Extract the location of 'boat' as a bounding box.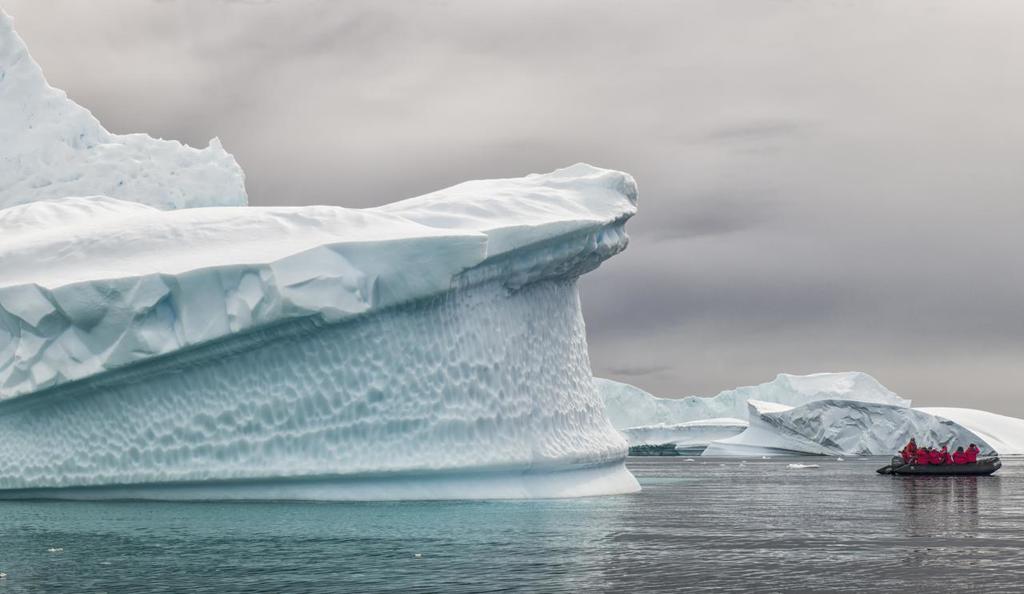
(885, 435, 998, 483).
